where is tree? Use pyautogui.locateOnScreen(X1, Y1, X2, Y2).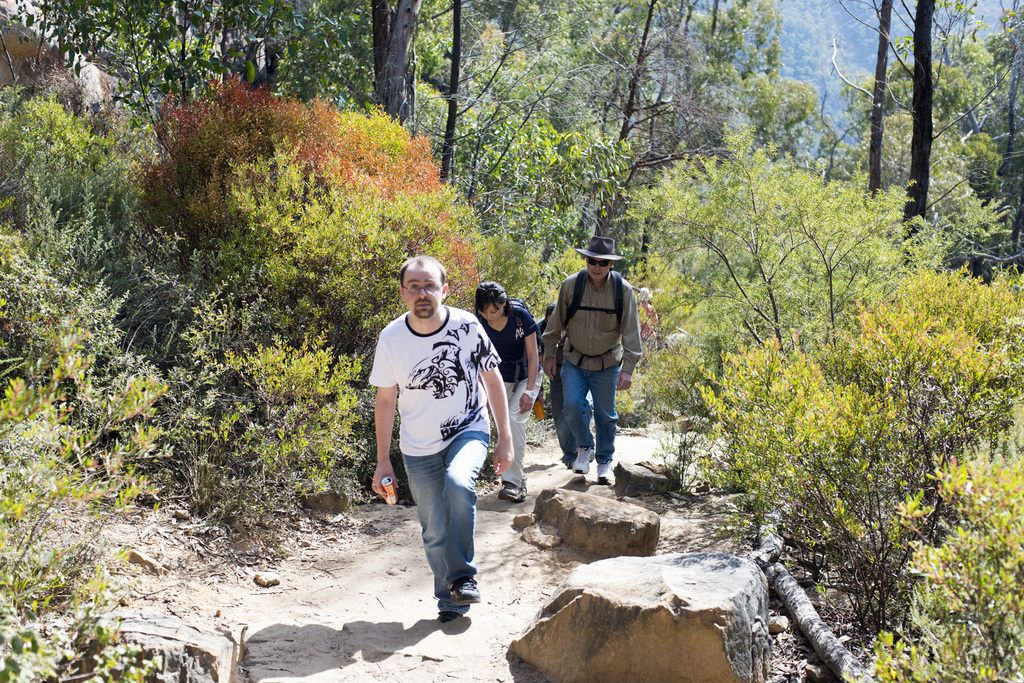
pyautogui.locateOnScreen(0, 0, 1023, 362).
